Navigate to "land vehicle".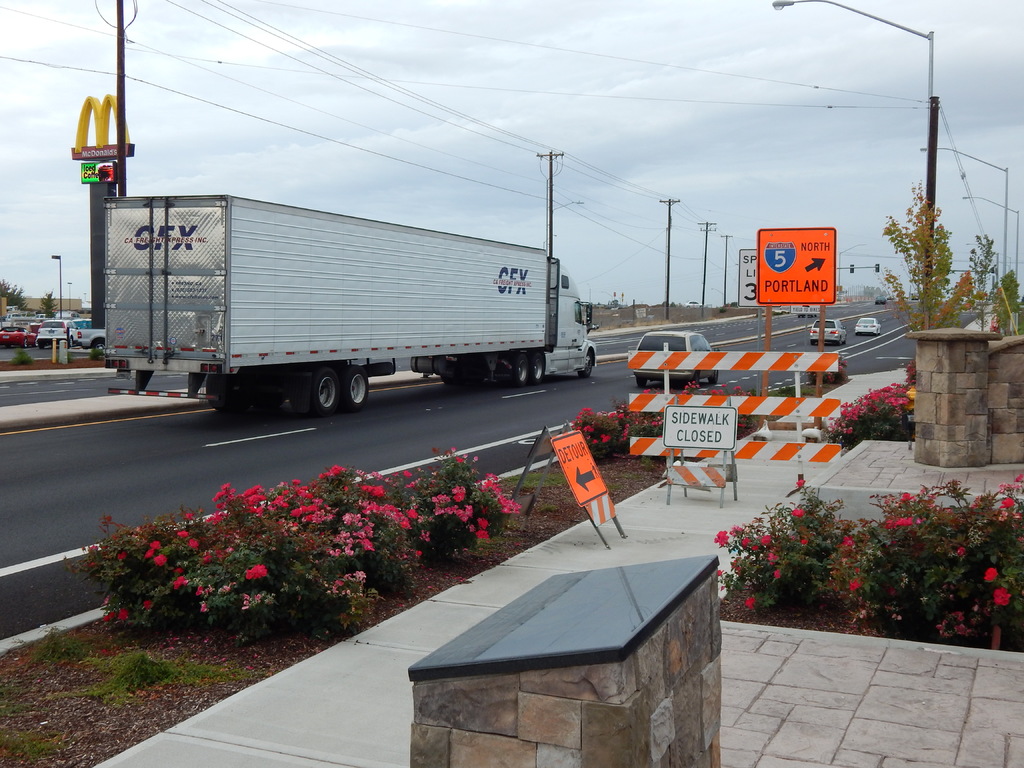
Navigation target: pyautogui.locateOnScreen(881, 298, 884, 303).
